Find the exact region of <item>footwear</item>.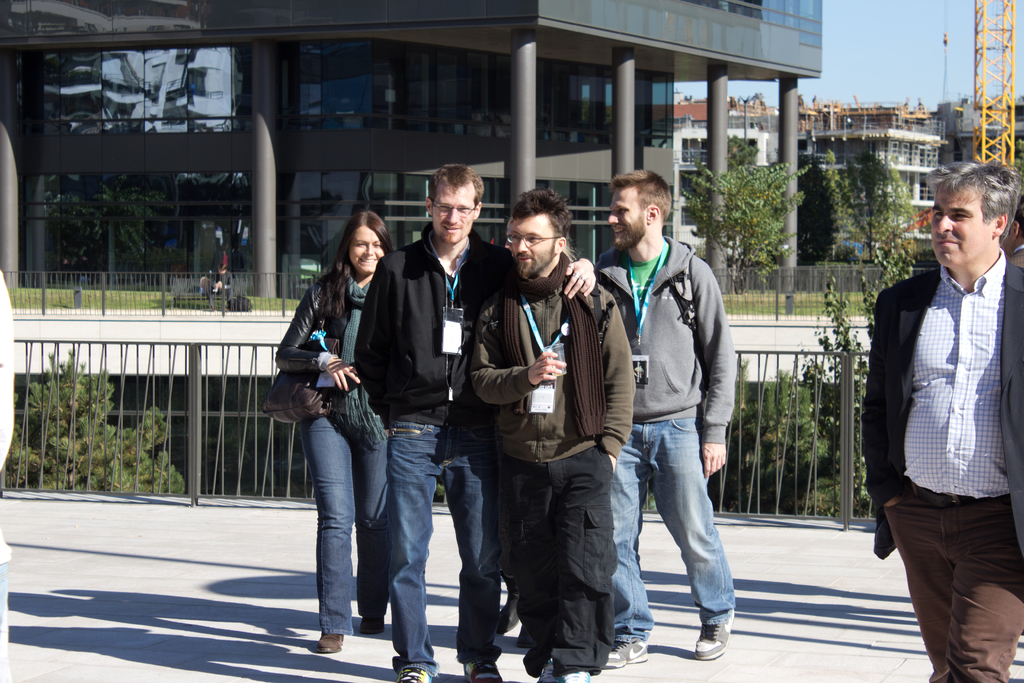
Exact region: <region>401, 666, 431, 682</region>.
